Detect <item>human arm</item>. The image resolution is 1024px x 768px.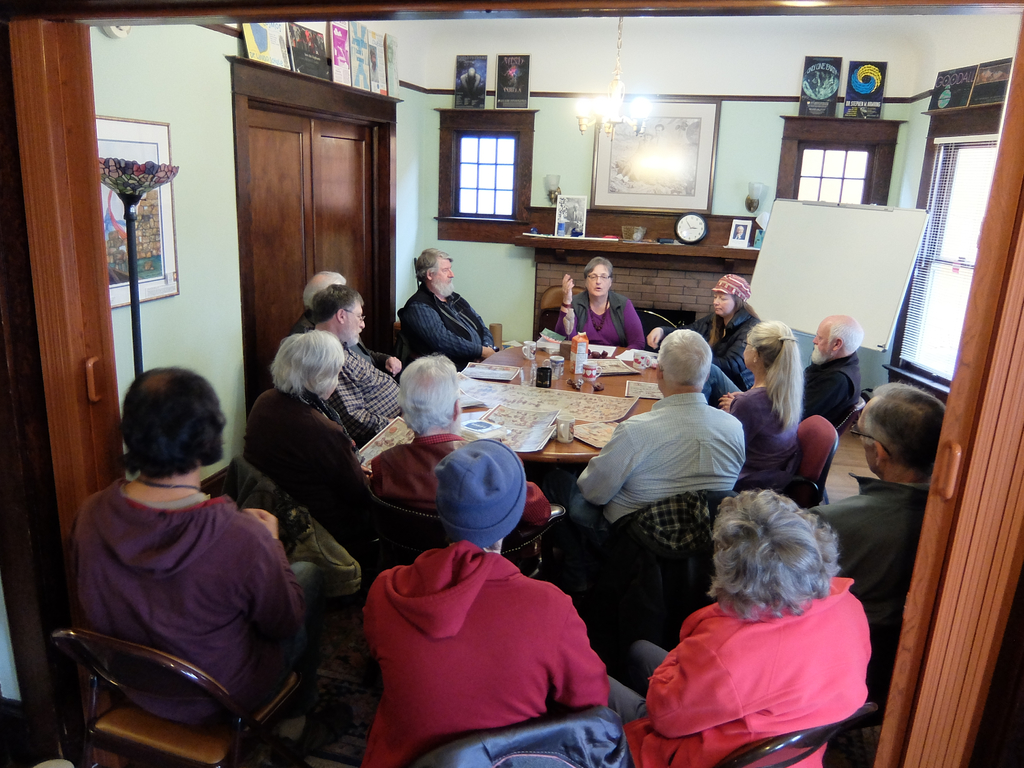
box(244, 502, 313, 646).
